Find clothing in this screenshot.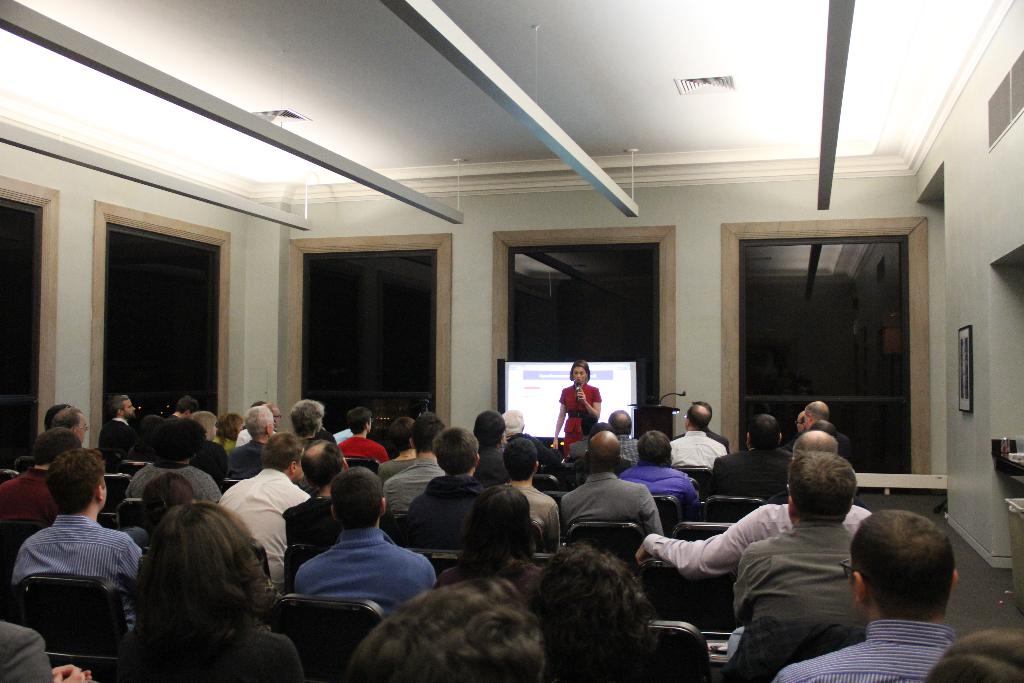
The bounding box for clothing is select_region(556, 385, 610, 460).
